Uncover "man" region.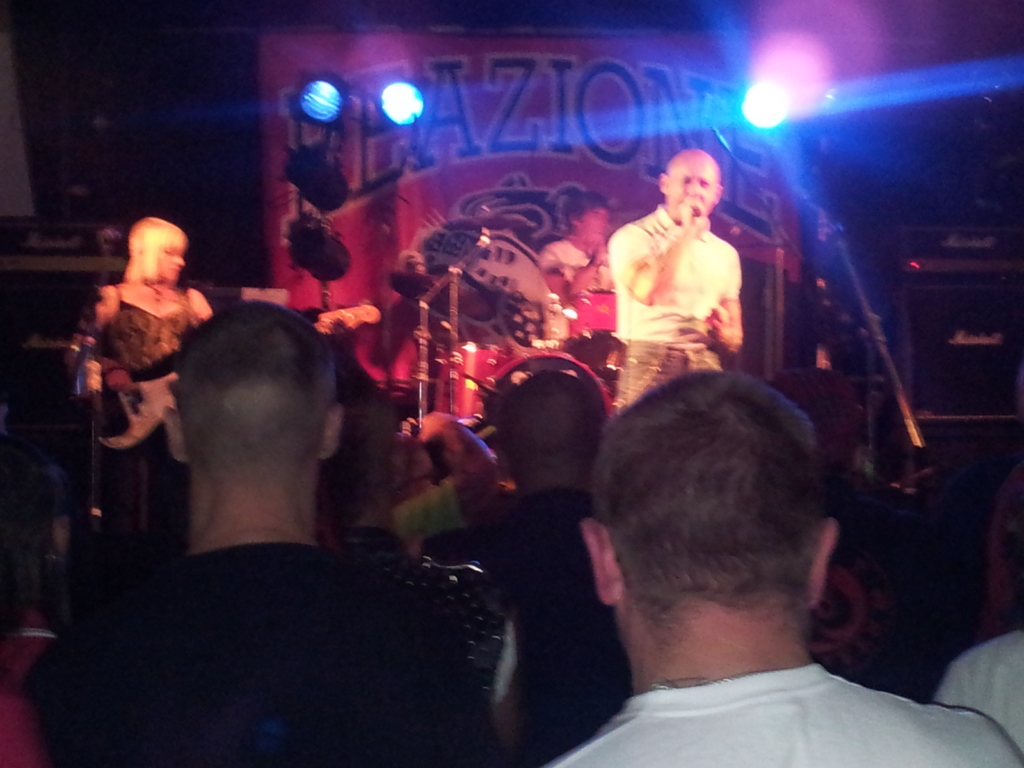
Uncovered: crop(604, 143, 746, 404).
